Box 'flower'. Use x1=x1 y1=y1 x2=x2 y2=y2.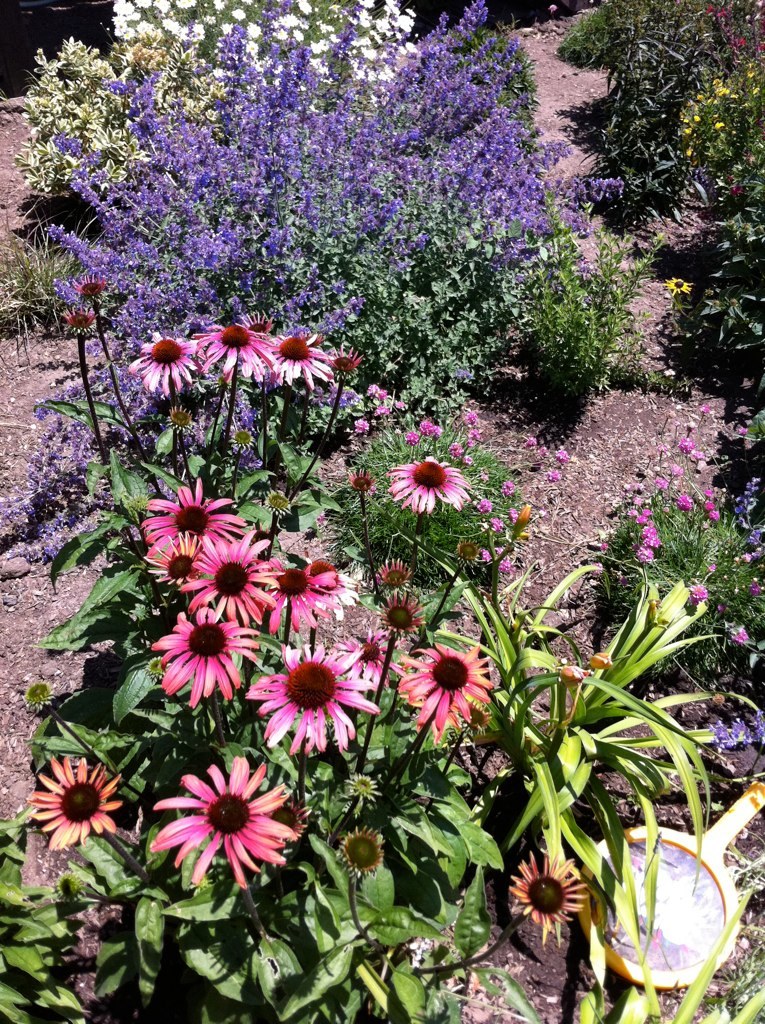
x1=180 y1=537 x2=274 y2=622.
